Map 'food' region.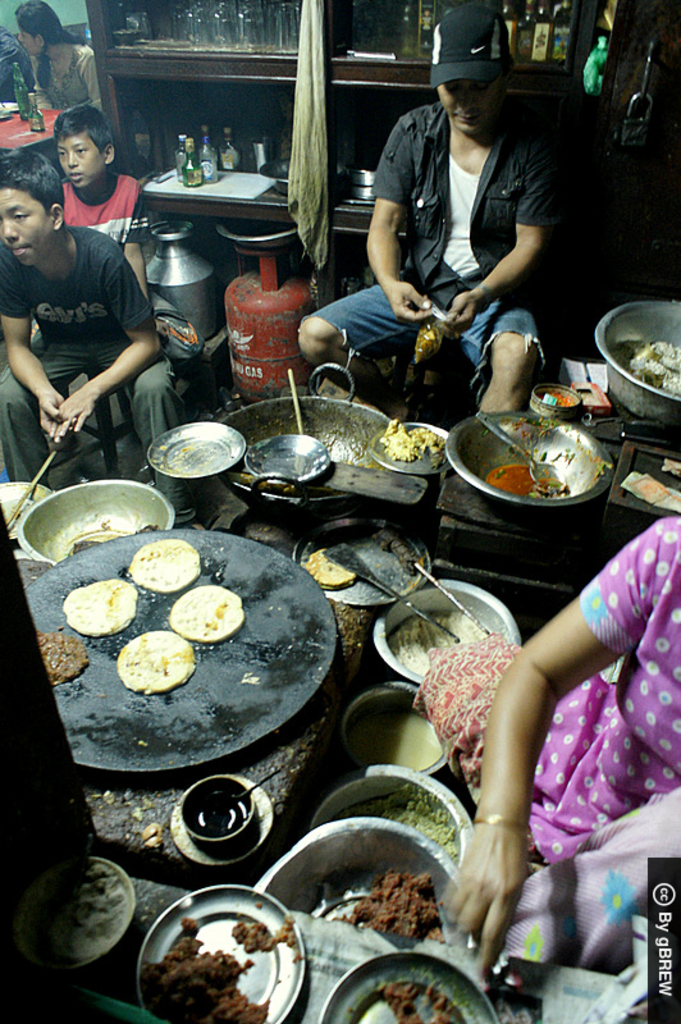
Mapped to crop(375, 977, 456, 1023).
